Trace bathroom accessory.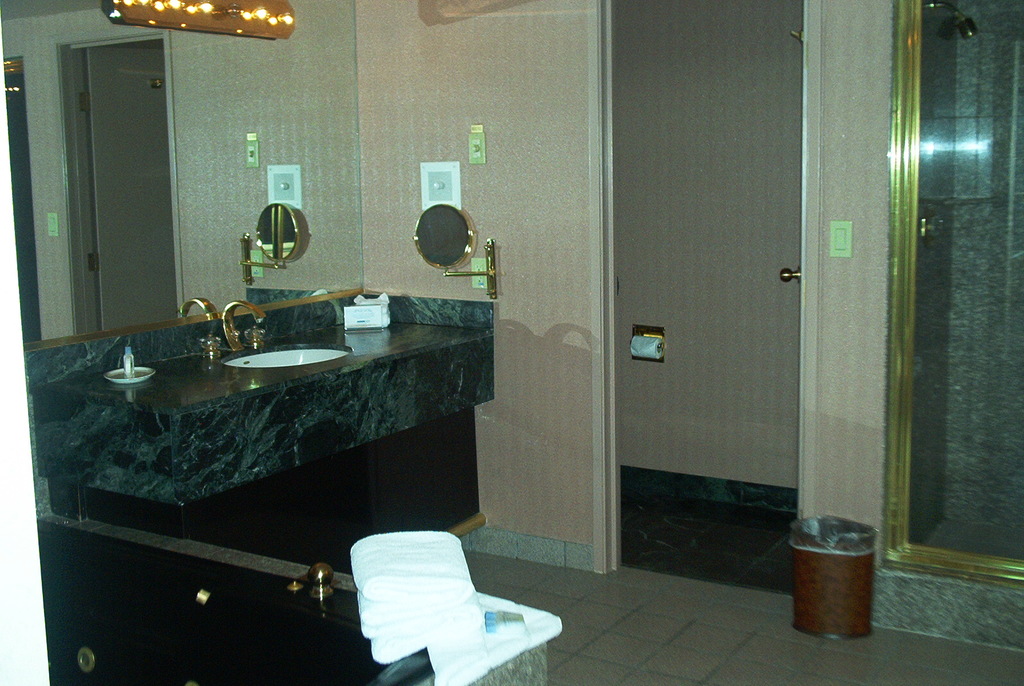
Traced to pyautogui.locateOnScreen(444, 243, 508, 306).
